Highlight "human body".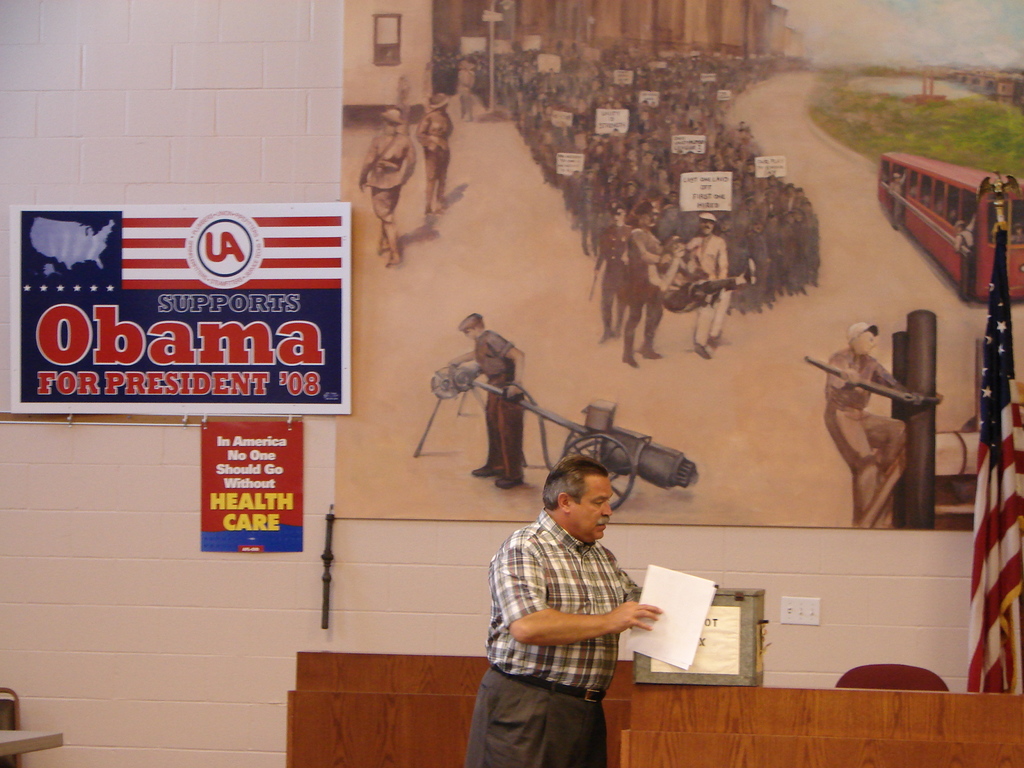
Highlighted region: locate(686, 232, 732, 358).
